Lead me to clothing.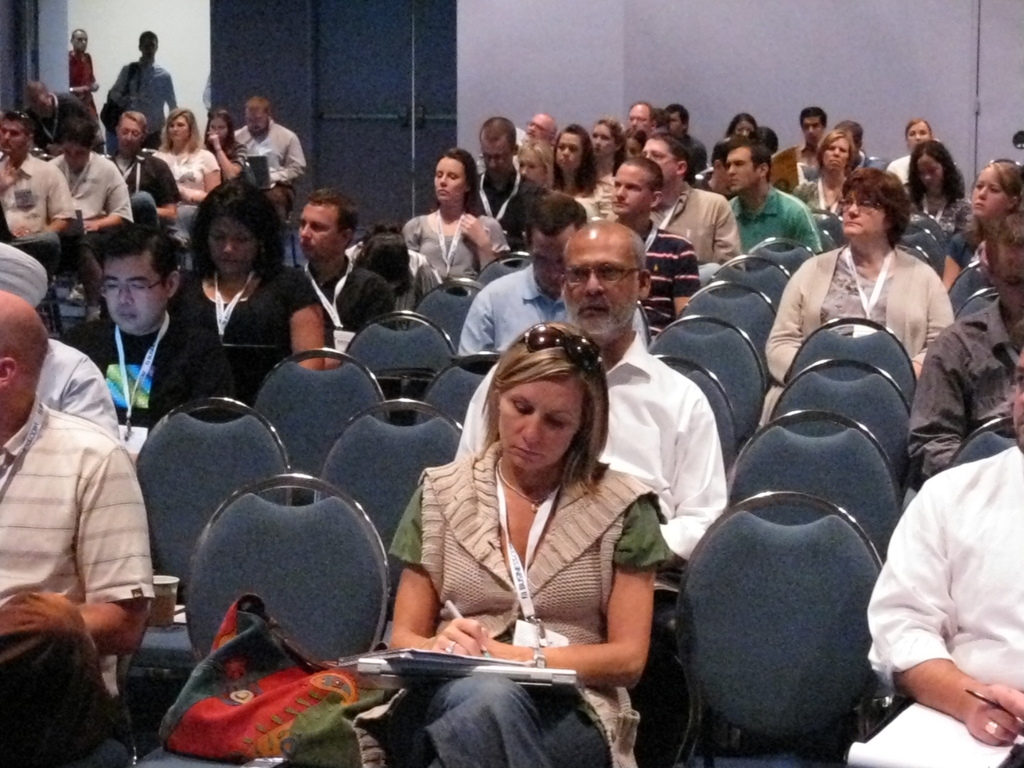
Lead to <box>396,207,514,297</box>.
